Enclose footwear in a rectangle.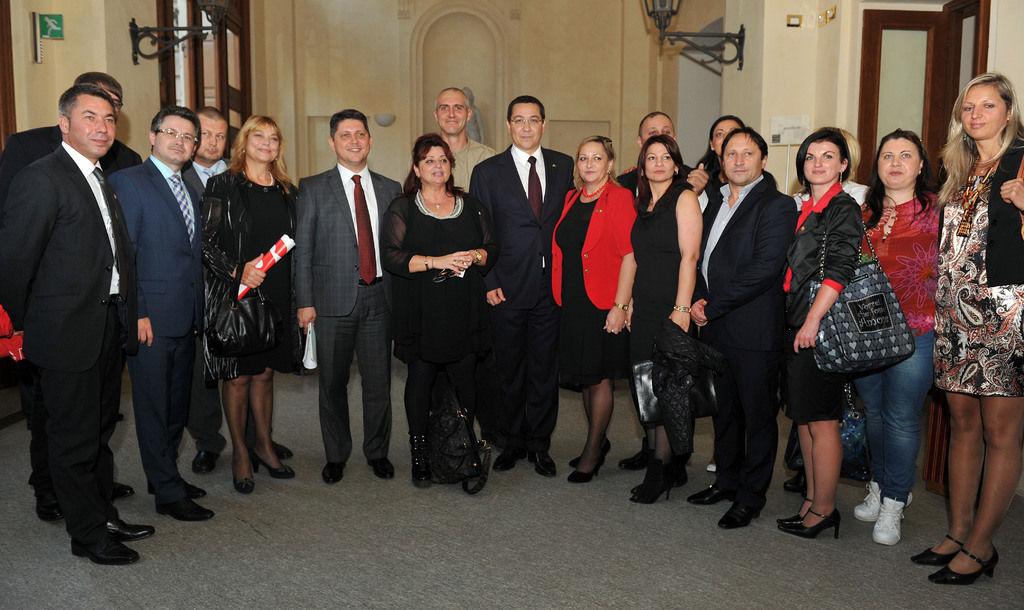
x1=630, y1=465, x2=674, y2=504.
